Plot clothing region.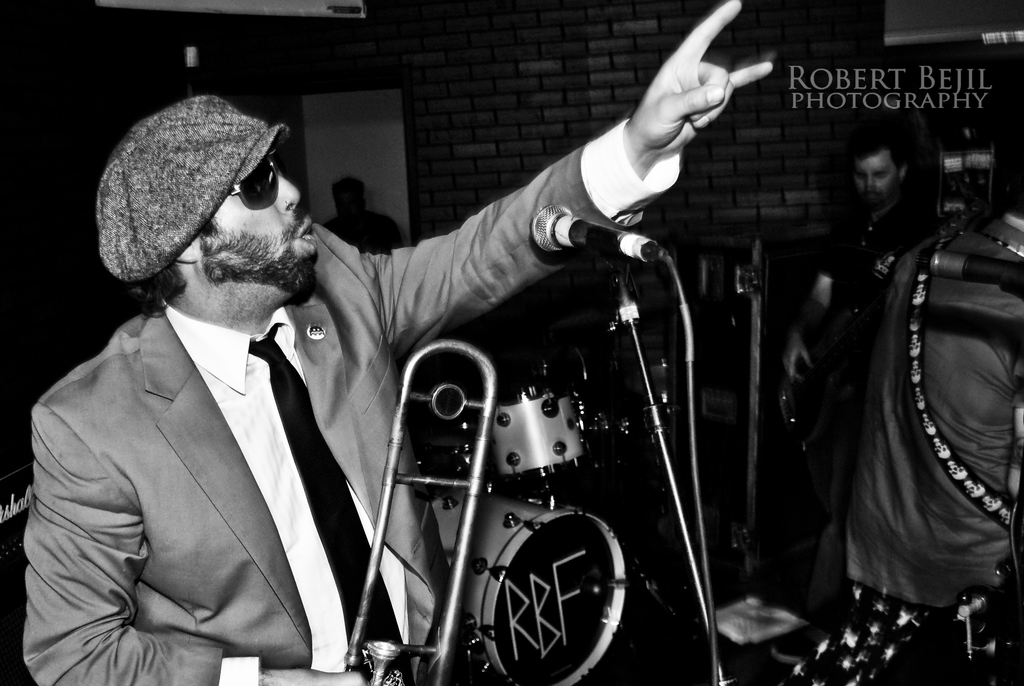
Plotted at x1=321, y1=212, x2=419, y2=254.
